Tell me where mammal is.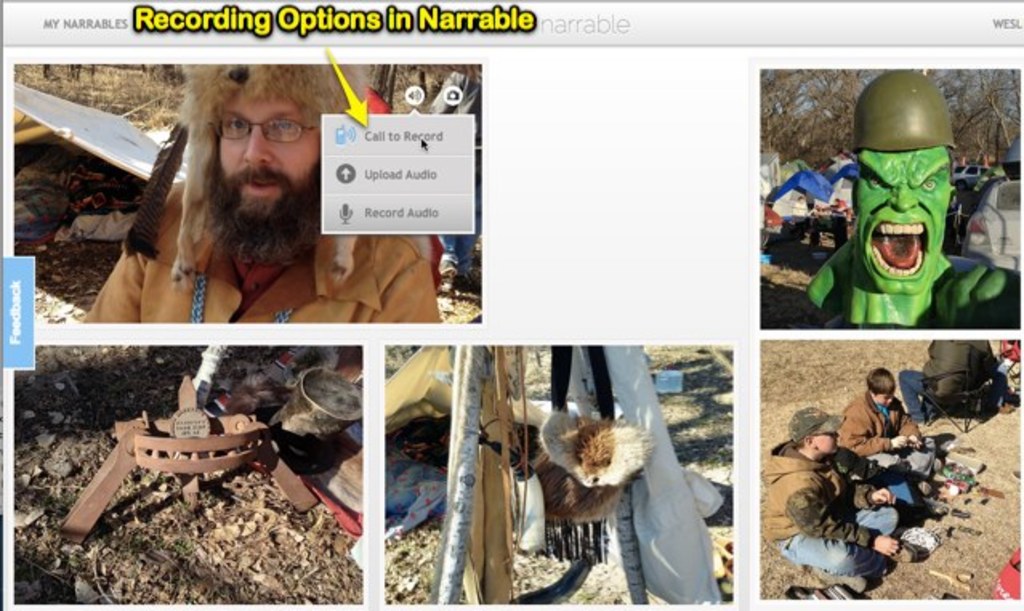
mammal is at l=760, t=396, r=918, b=595.
